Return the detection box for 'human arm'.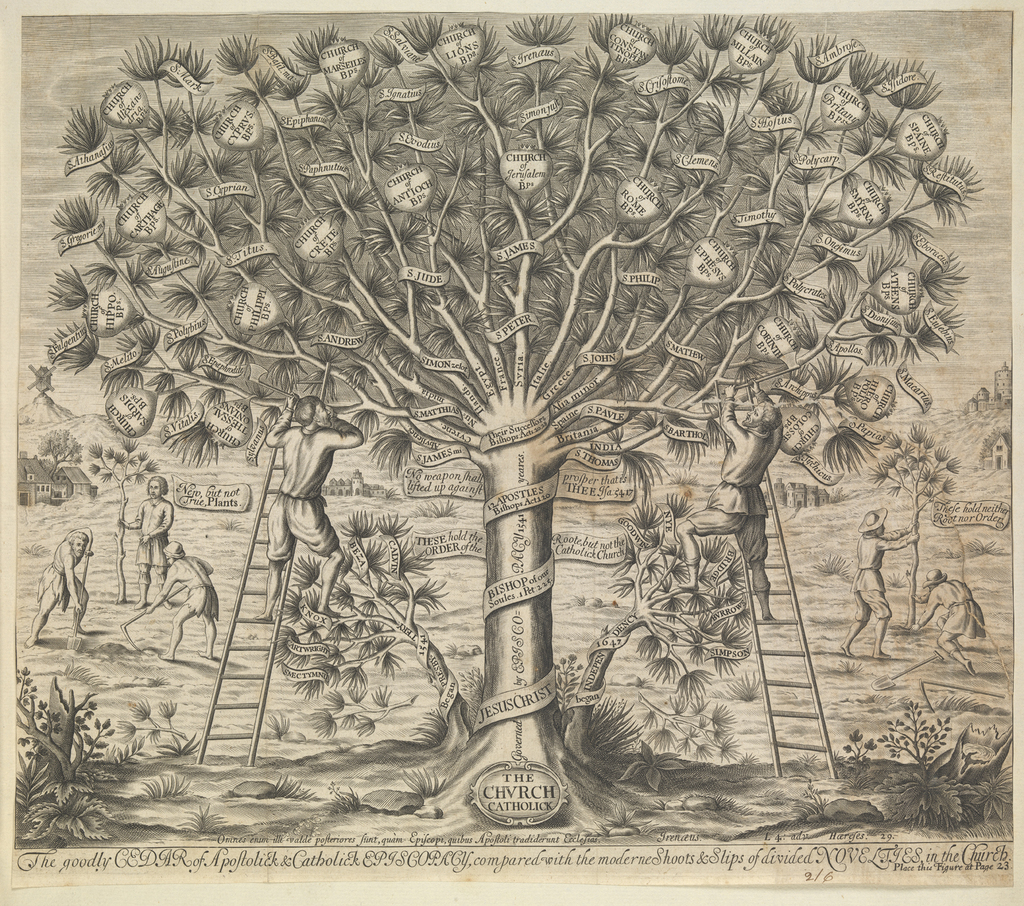
left=717, top=389, right=744, bottom=442.
